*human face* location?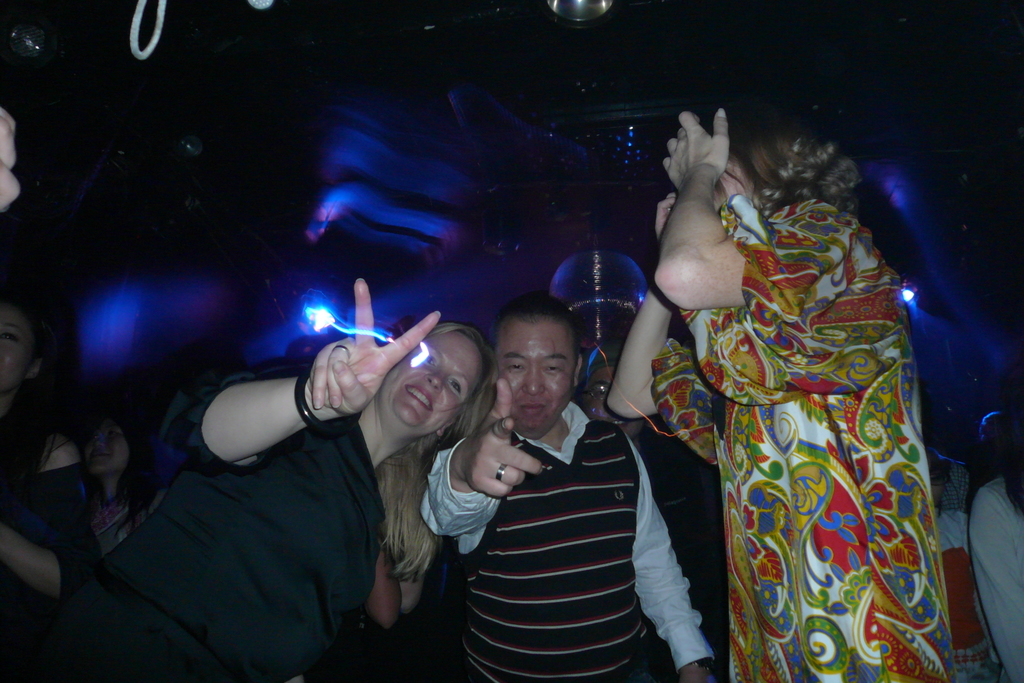
left=600, top=365, right=633, bottom=434
